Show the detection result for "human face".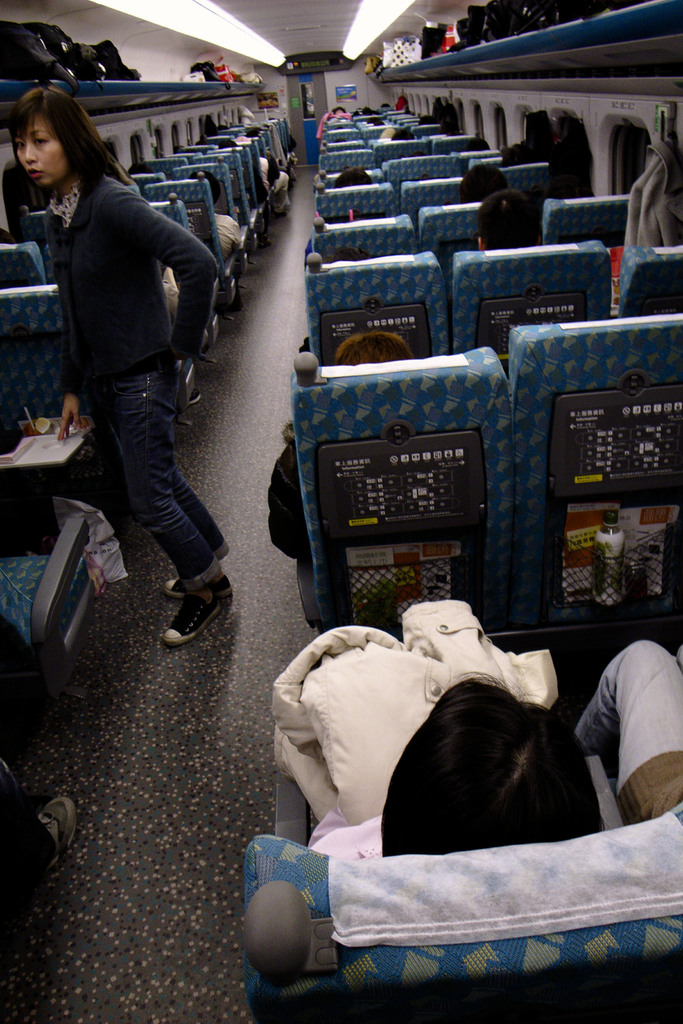
12,113,65,185.
